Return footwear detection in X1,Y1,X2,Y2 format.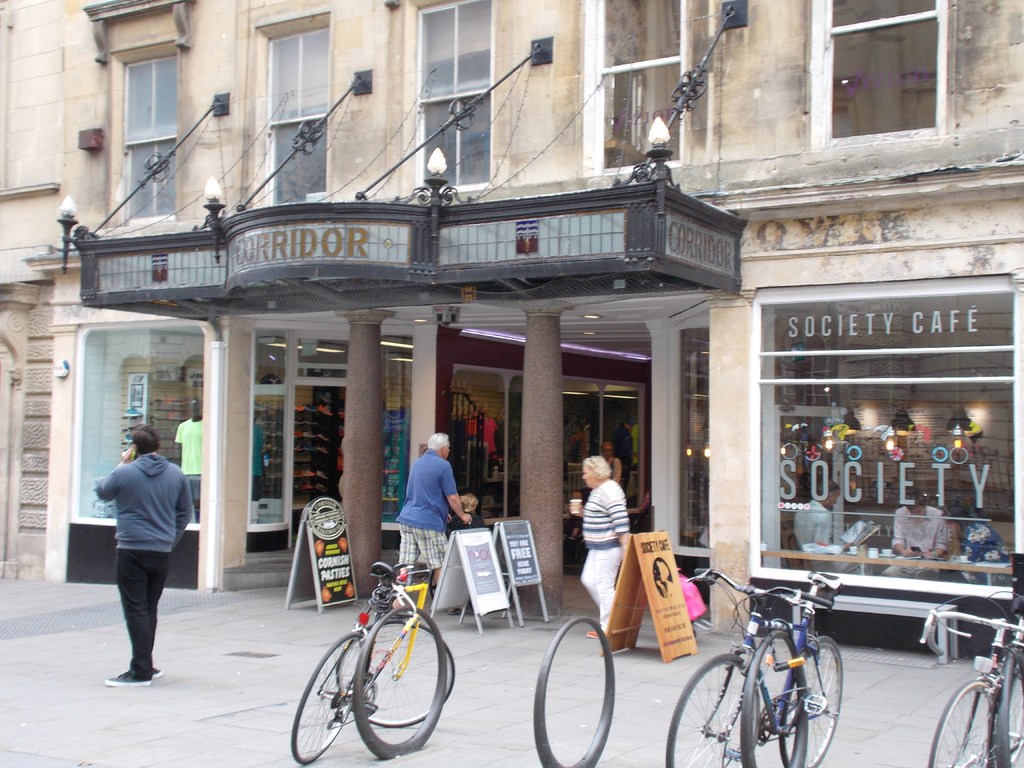
445,606,461,617.
